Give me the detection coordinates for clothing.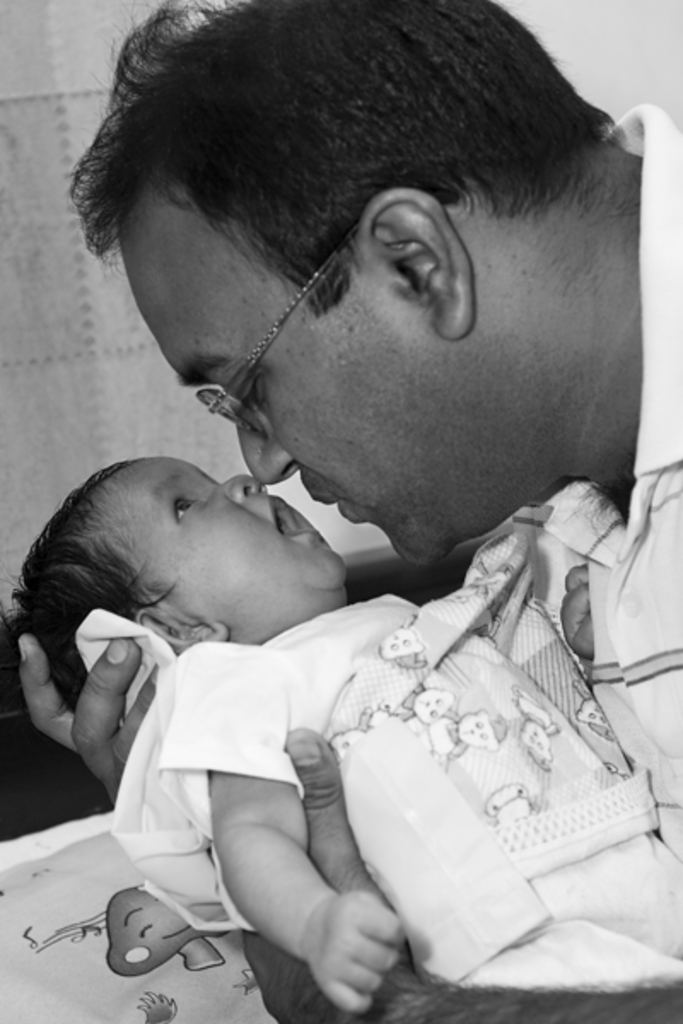
rect(80, 584, 681, 993).
